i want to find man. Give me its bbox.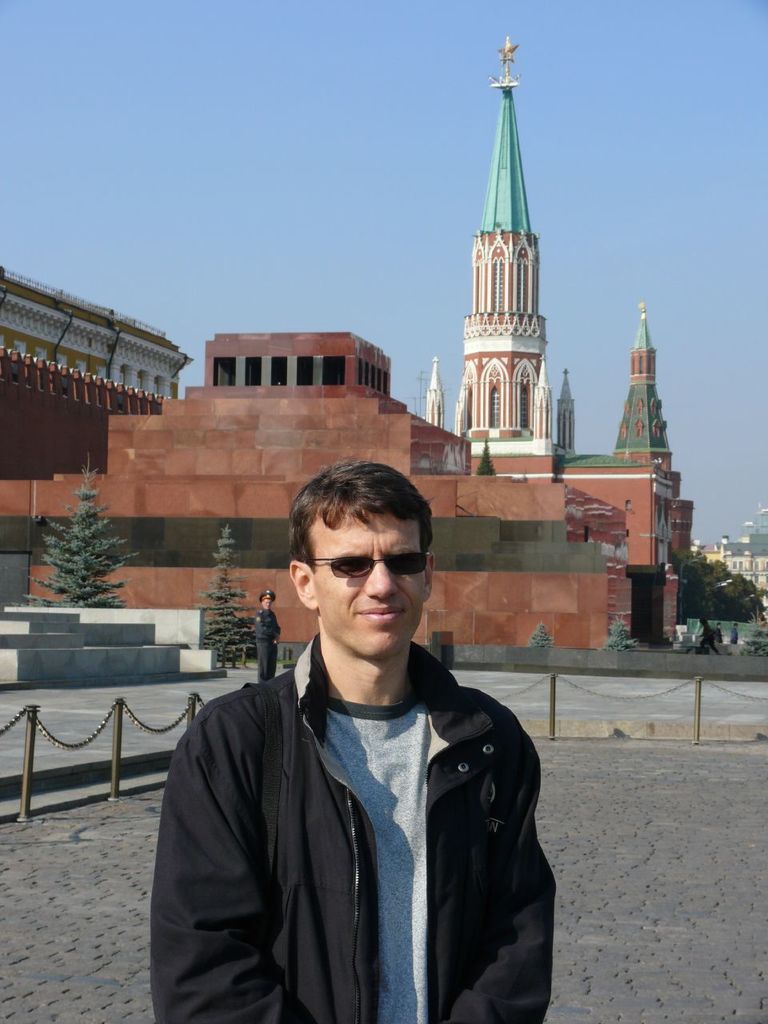
crop(150, 459, 557, 1023).
